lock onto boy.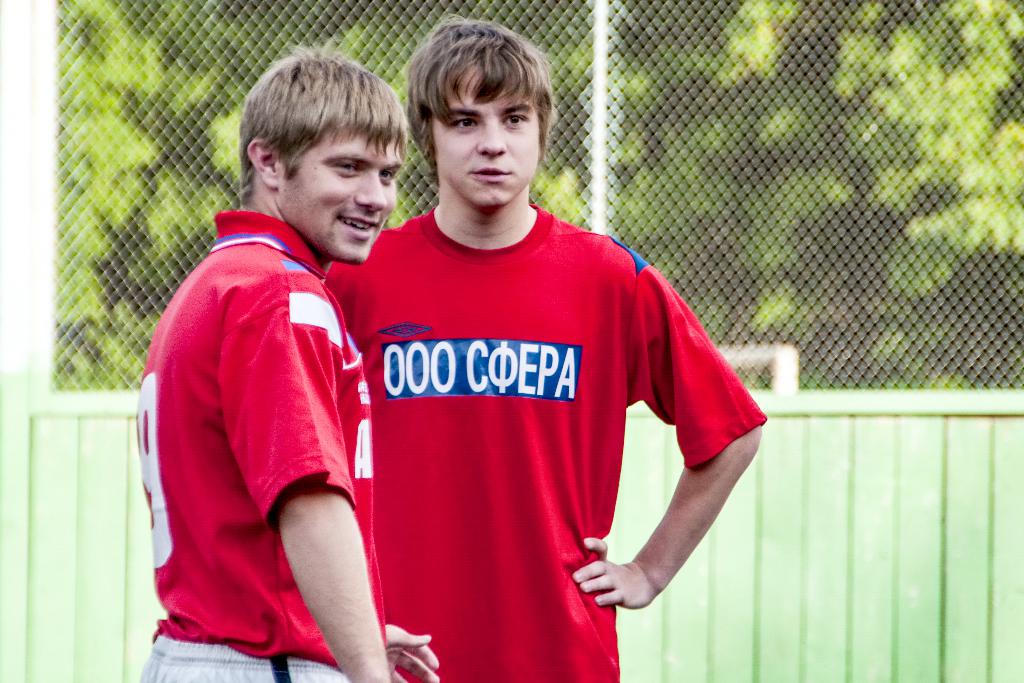
Locked: [left=131, top=42, right=441, bottom=682].
